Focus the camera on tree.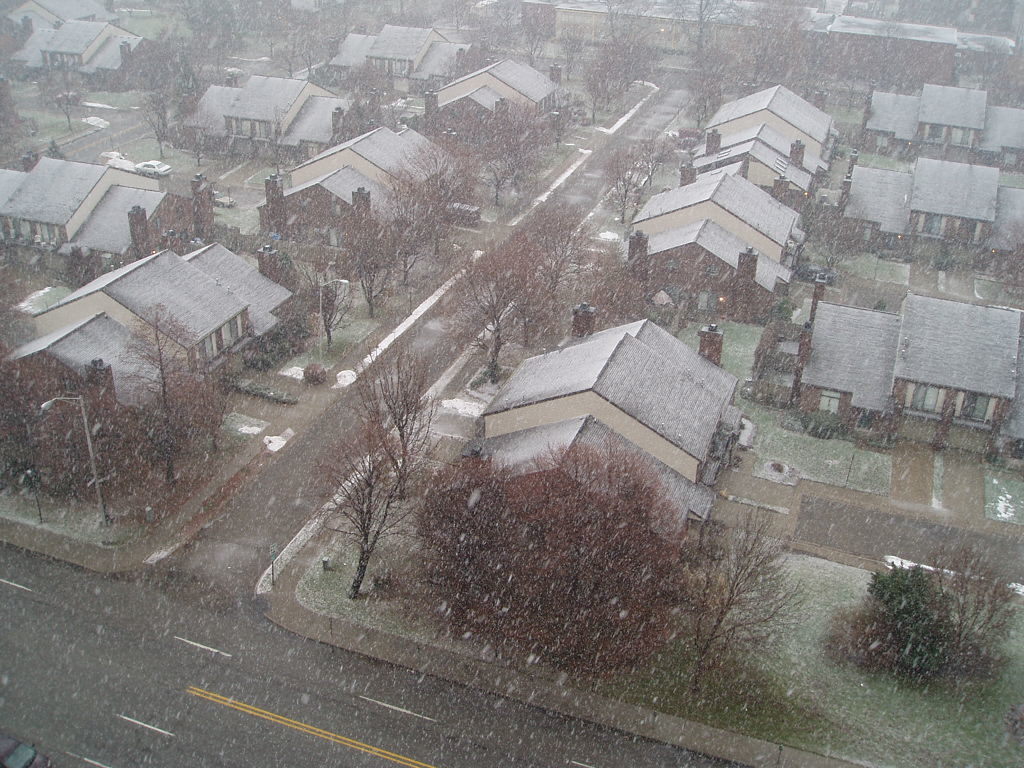
Focus region: crop(455, 221, 536, 375).
